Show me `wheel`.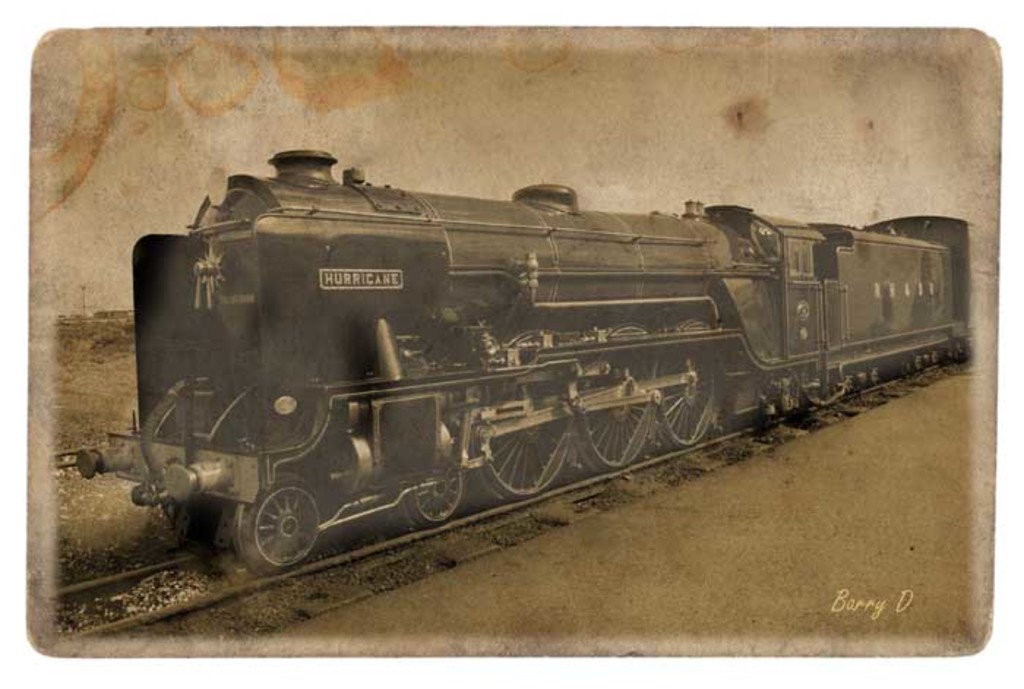
`wheel` is here: <box>573,350,654,475</box>.
